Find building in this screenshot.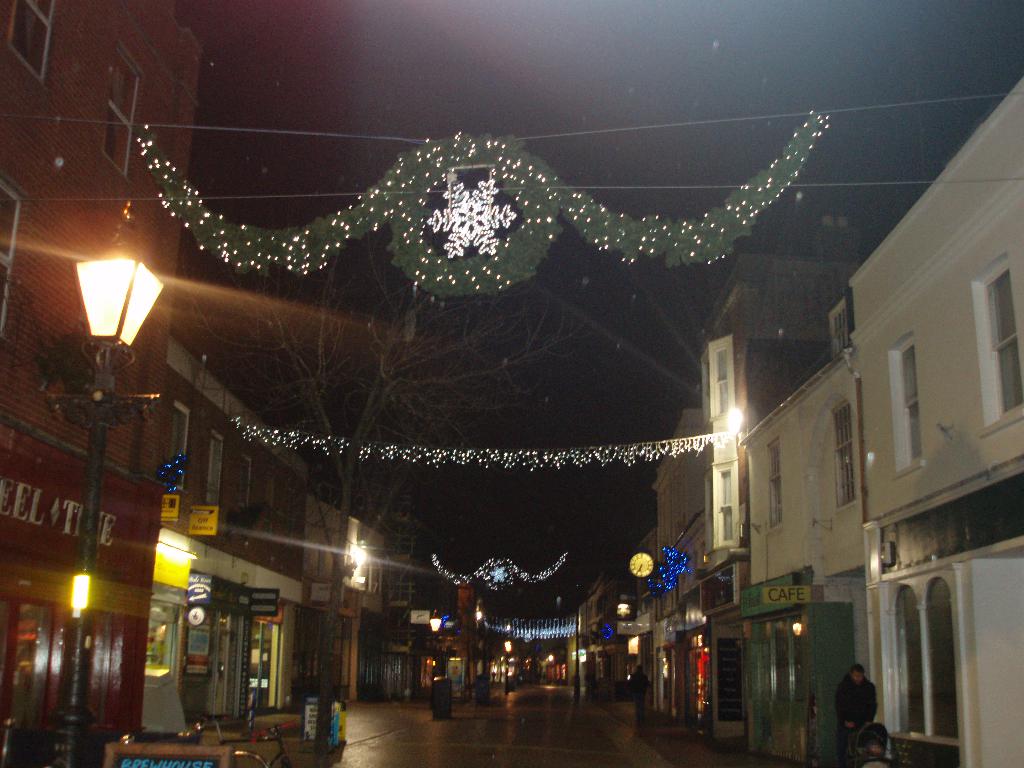
The bounding box for building is box=[0, 0, 167, 767].
